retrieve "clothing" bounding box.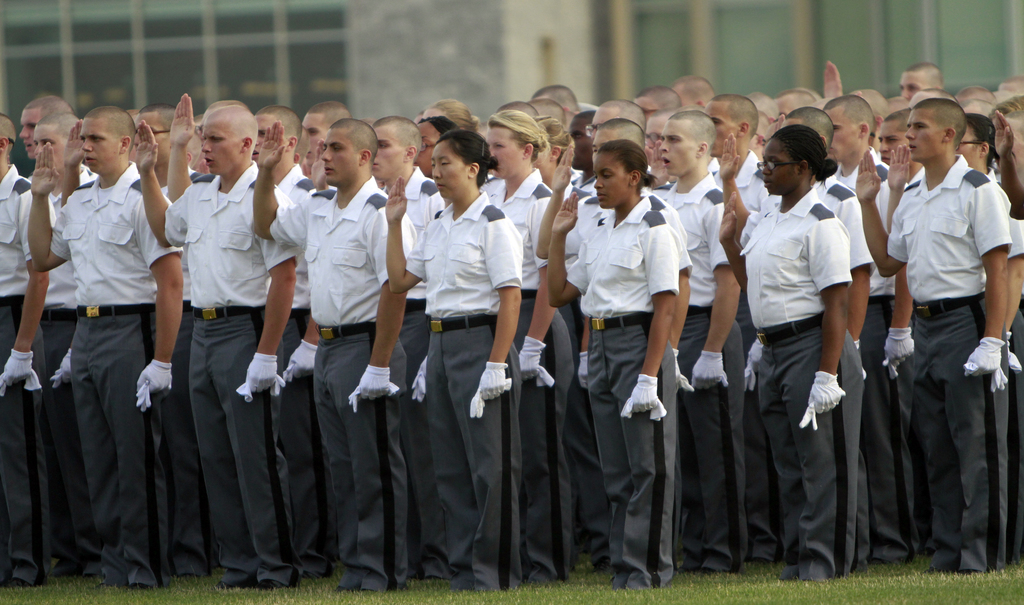
Bounding box: box(719, 154, 772, 204).
